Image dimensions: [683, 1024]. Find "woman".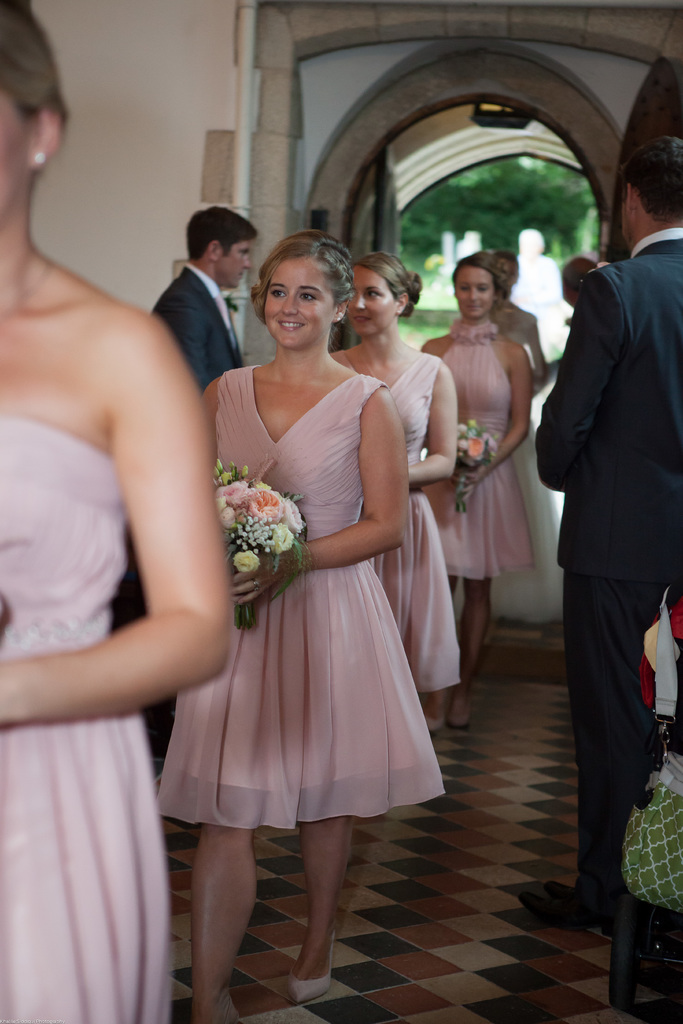
<region>431, 230, 559, 693</region>.
